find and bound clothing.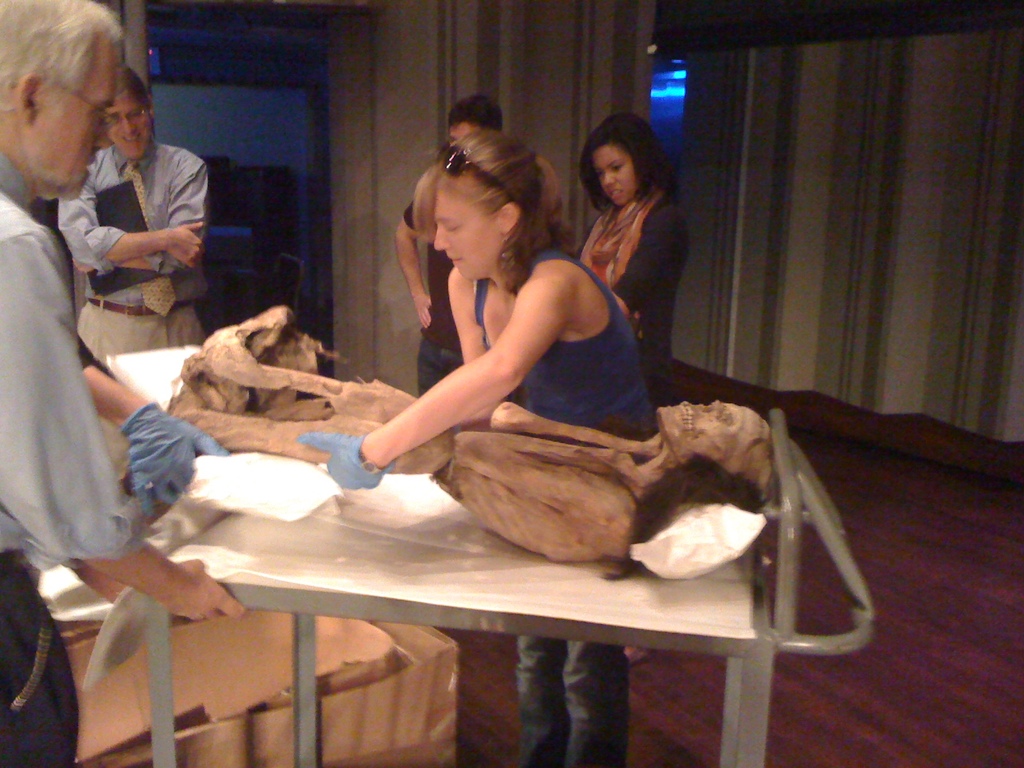
Bound: 51/124/225/495.
